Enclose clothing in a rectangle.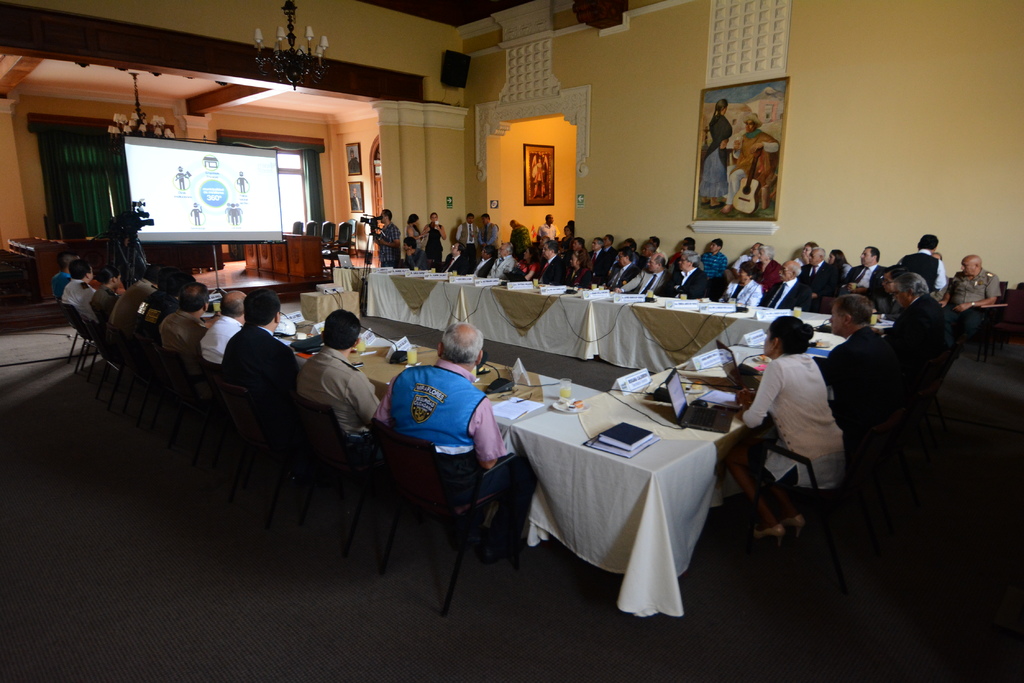
(741,354,847,490).
